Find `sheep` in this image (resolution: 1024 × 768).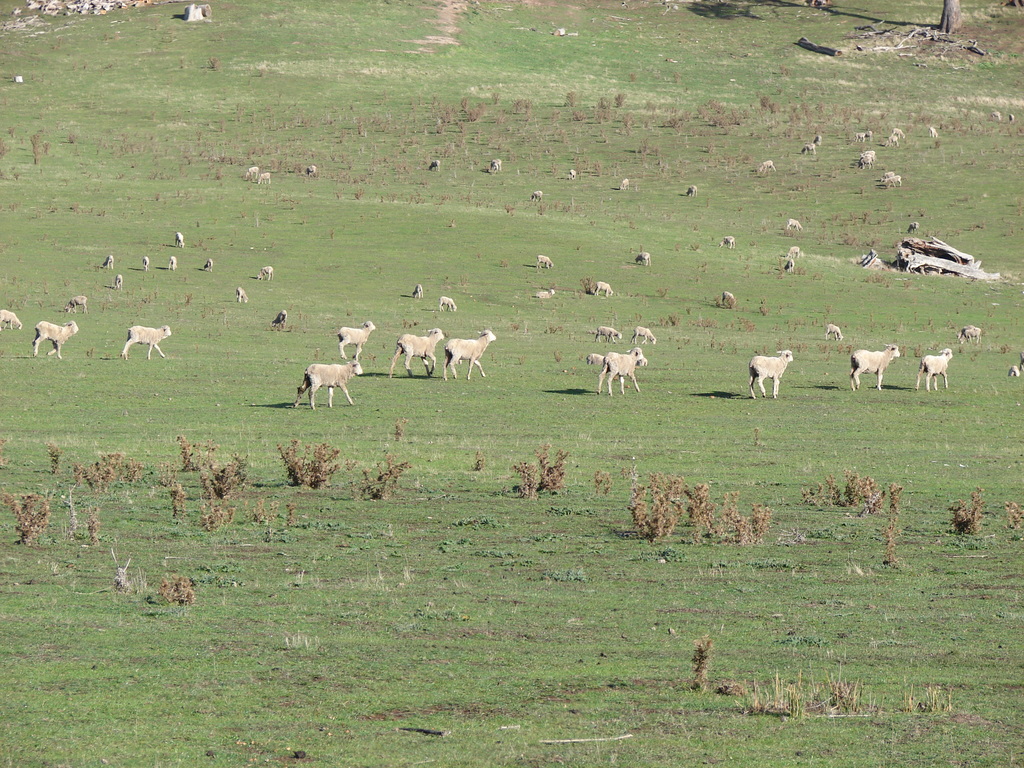
bbox(0, 310, 22, 329).
